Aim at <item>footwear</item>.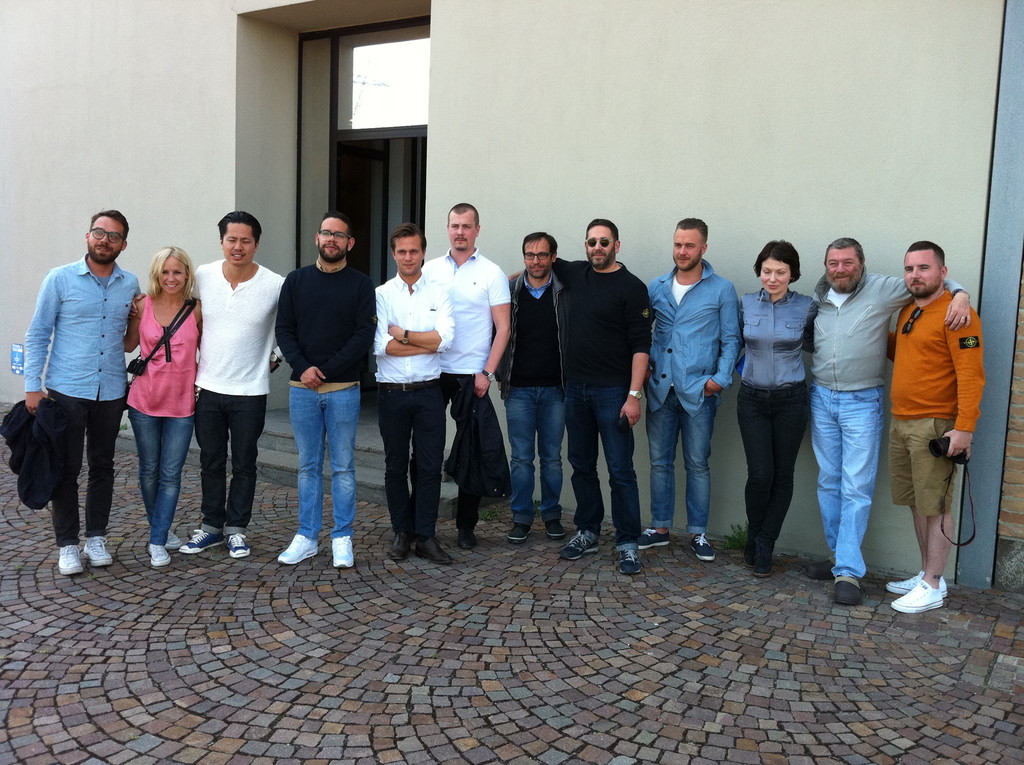
Aimed at (456, 530, 480, 554).
